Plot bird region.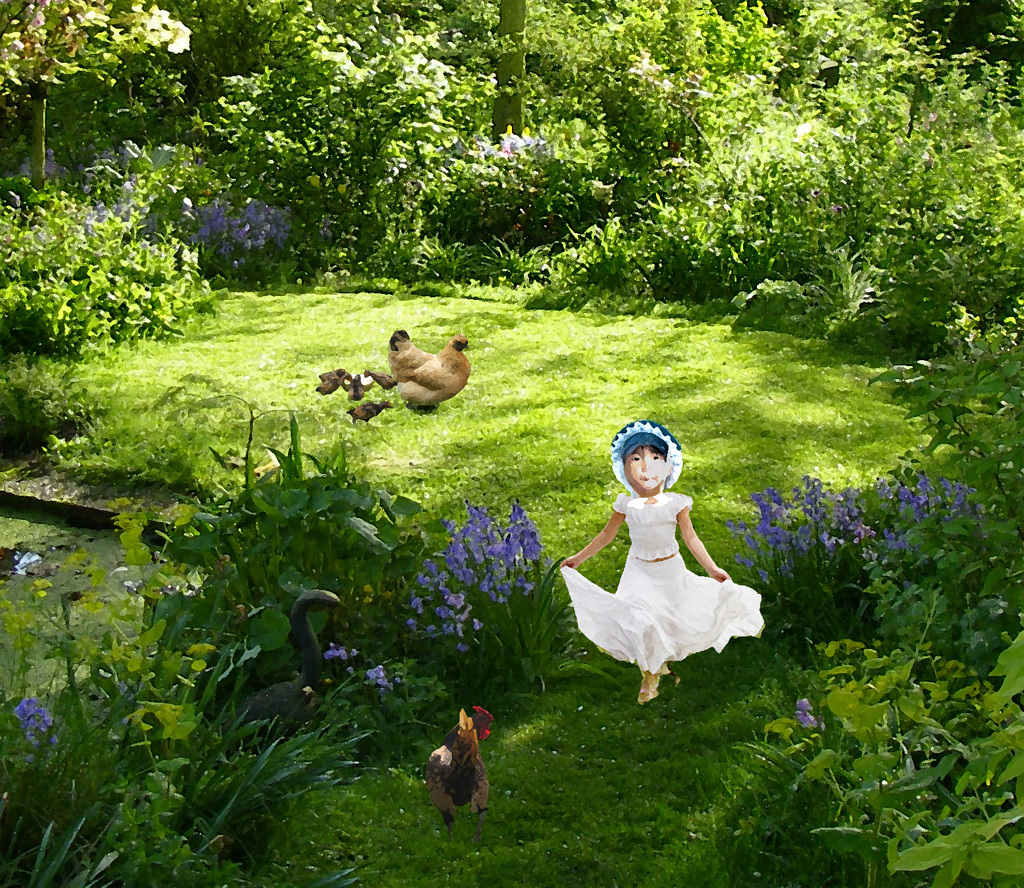
Plotted at {"x1": 213, "y1": 581, "x2": 348, "y2": 753}.
